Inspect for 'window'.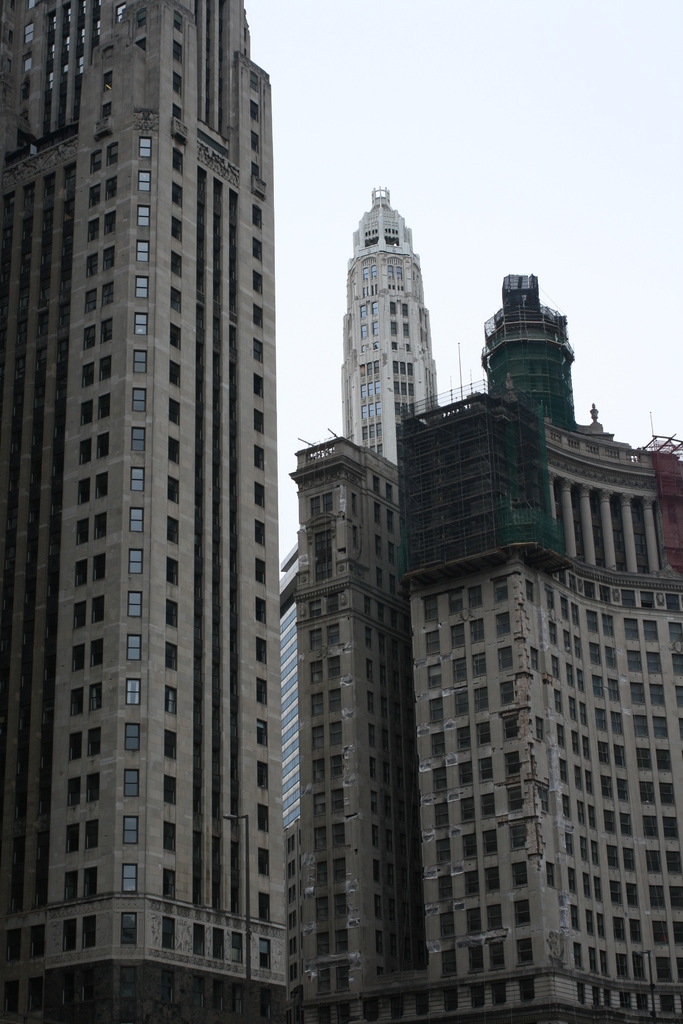
Inspection: 172:148:186:180.
